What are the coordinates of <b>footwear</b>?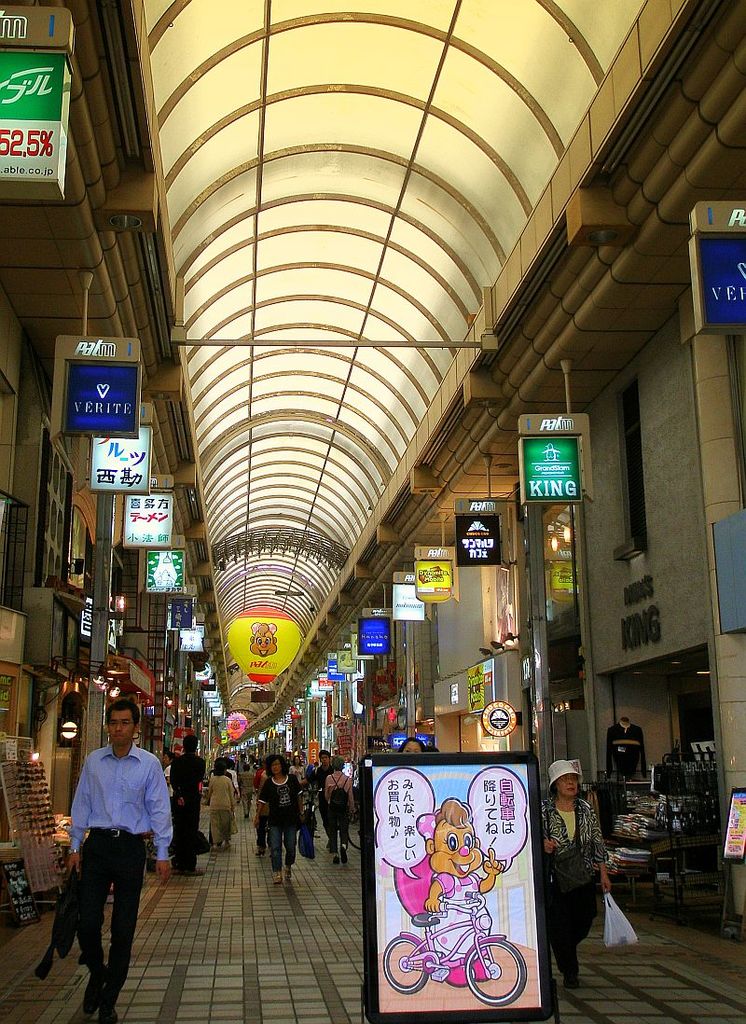
left=273, top=865, right=283, bottom=884.
